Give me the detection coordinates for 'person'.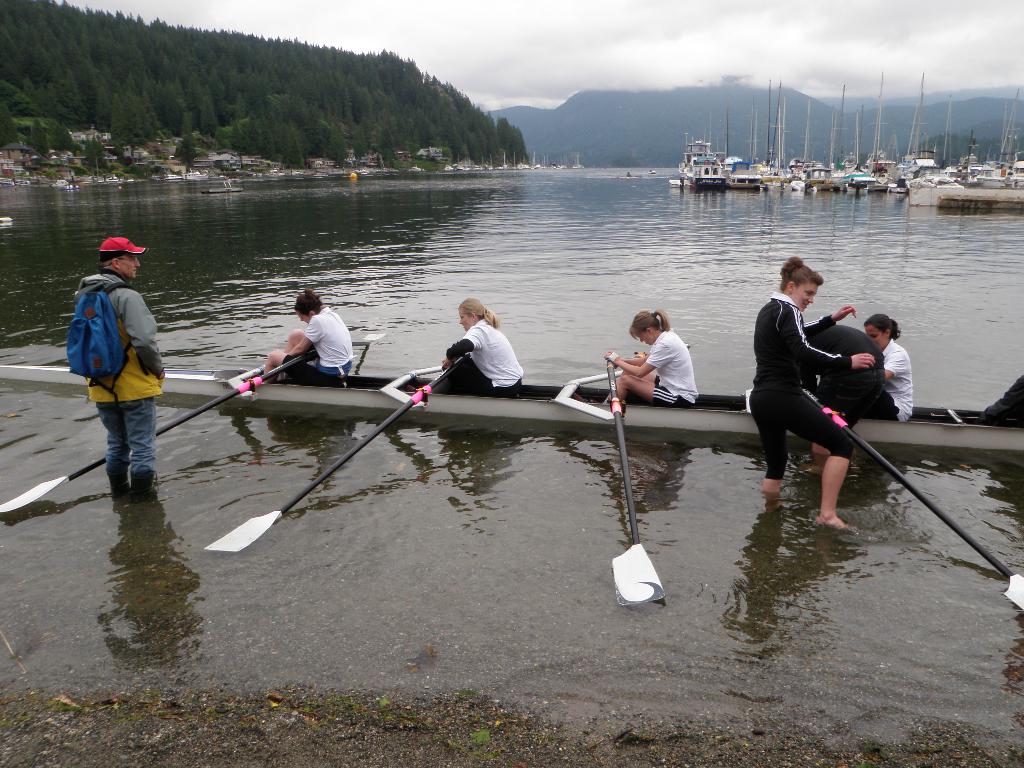
box(812, 294, 920, 438).
